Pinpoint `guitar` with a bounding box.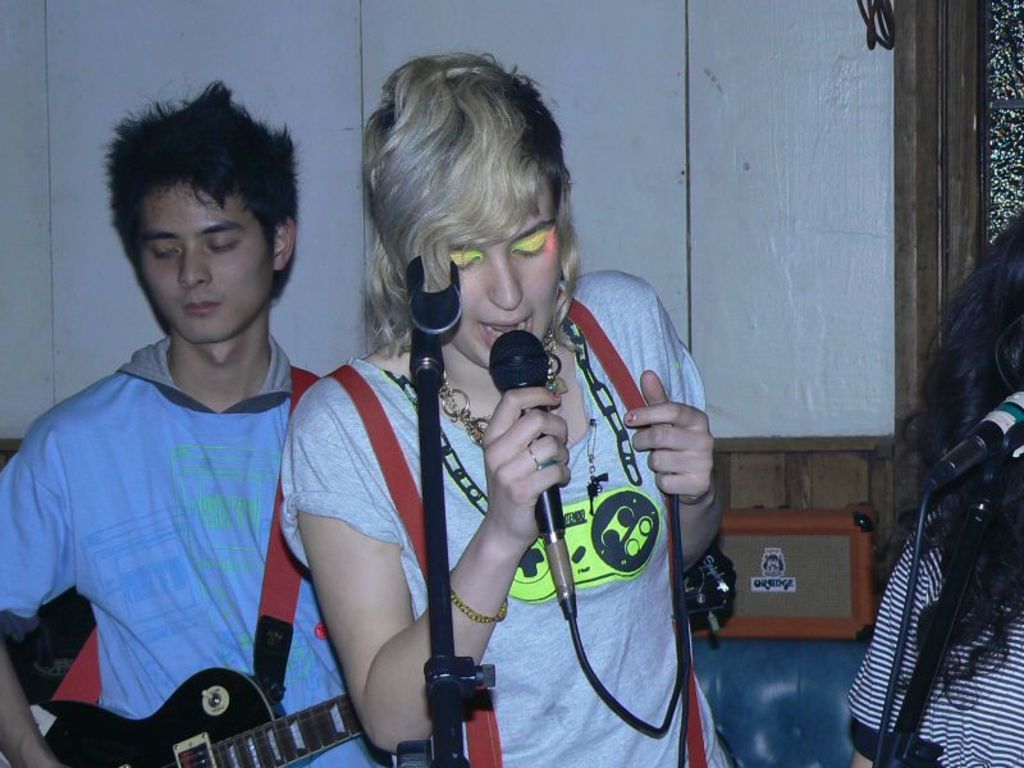
(x1=22, y1=667, x2=357, y2=767).
